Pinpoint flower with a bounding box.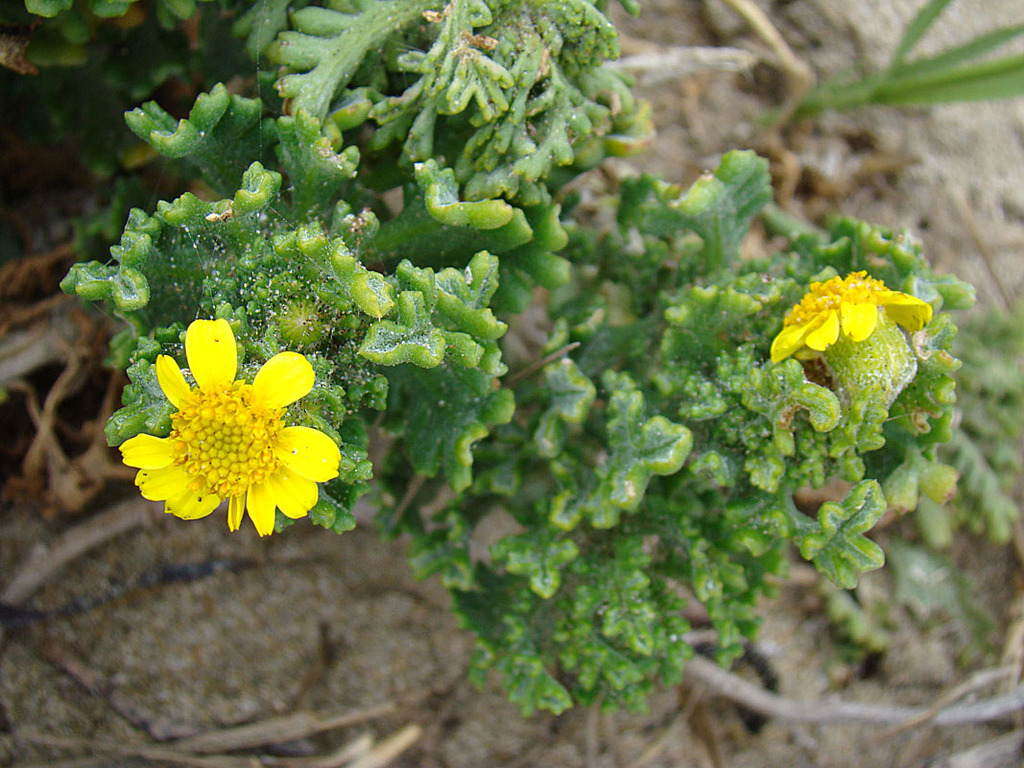
detection(768, 268, 932, 362).
